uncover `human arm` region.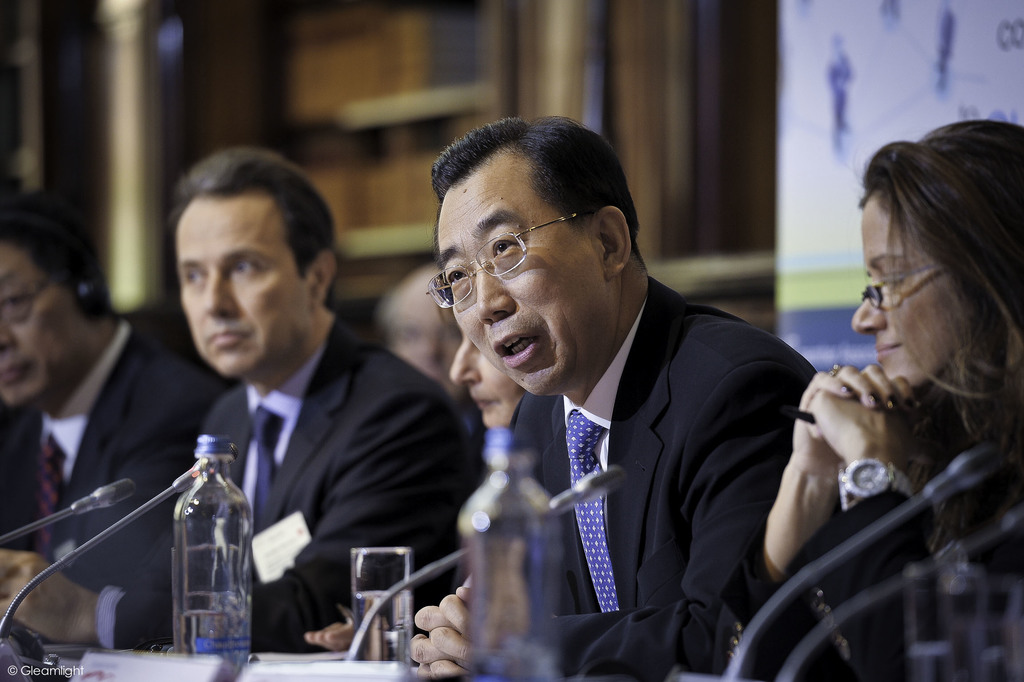
Uncovered: BBox(396, 589, 444, 676).
